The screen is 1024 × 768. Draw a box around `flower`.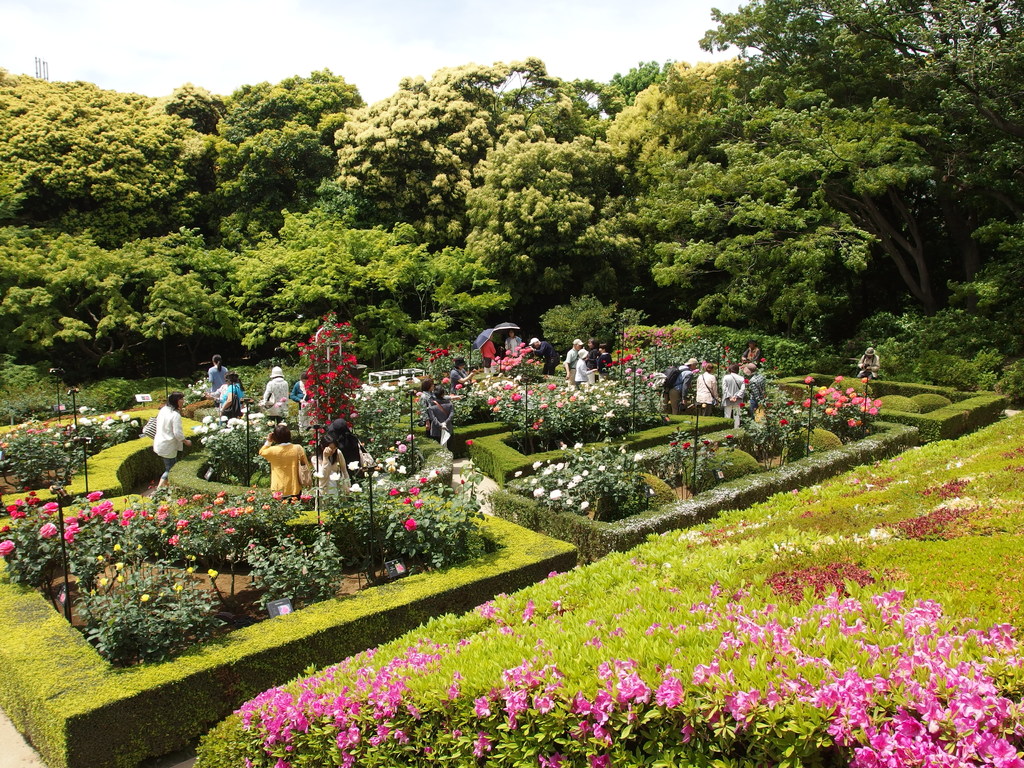
box(205, 564, 220, 580).
